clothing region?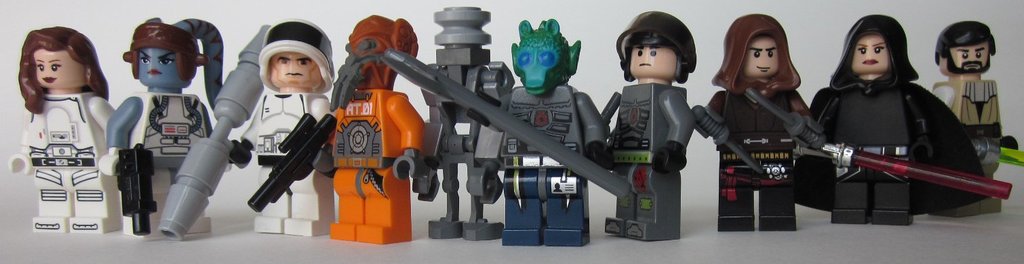
<region>787, 39, 993, 218</region>
